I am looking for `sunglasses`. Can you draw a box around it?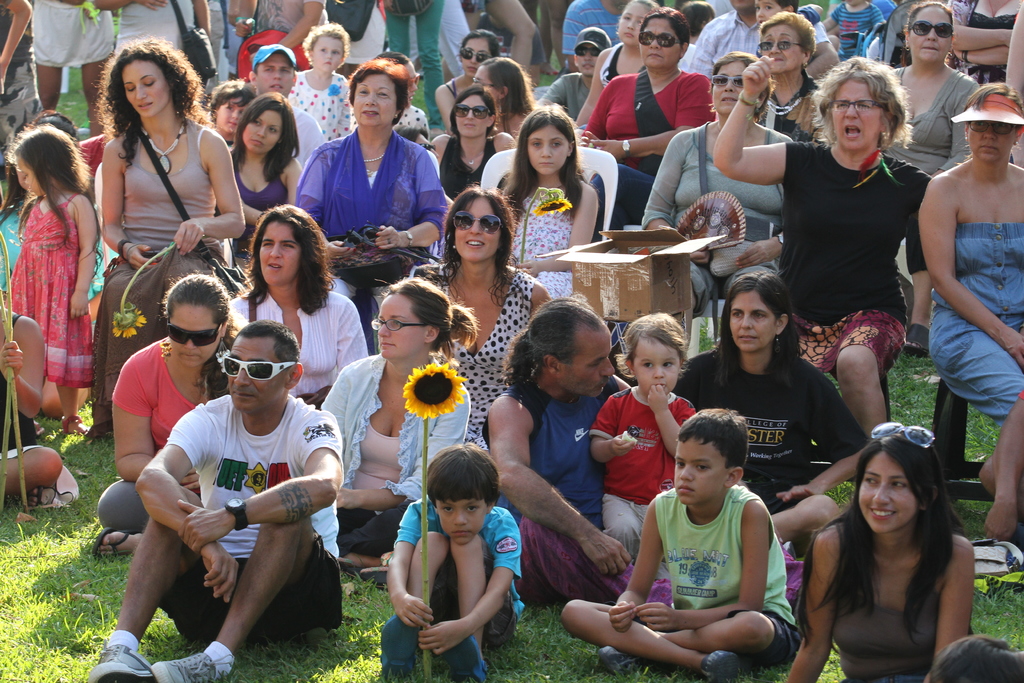
Sure, the bounding box is 872 422 936 445.
